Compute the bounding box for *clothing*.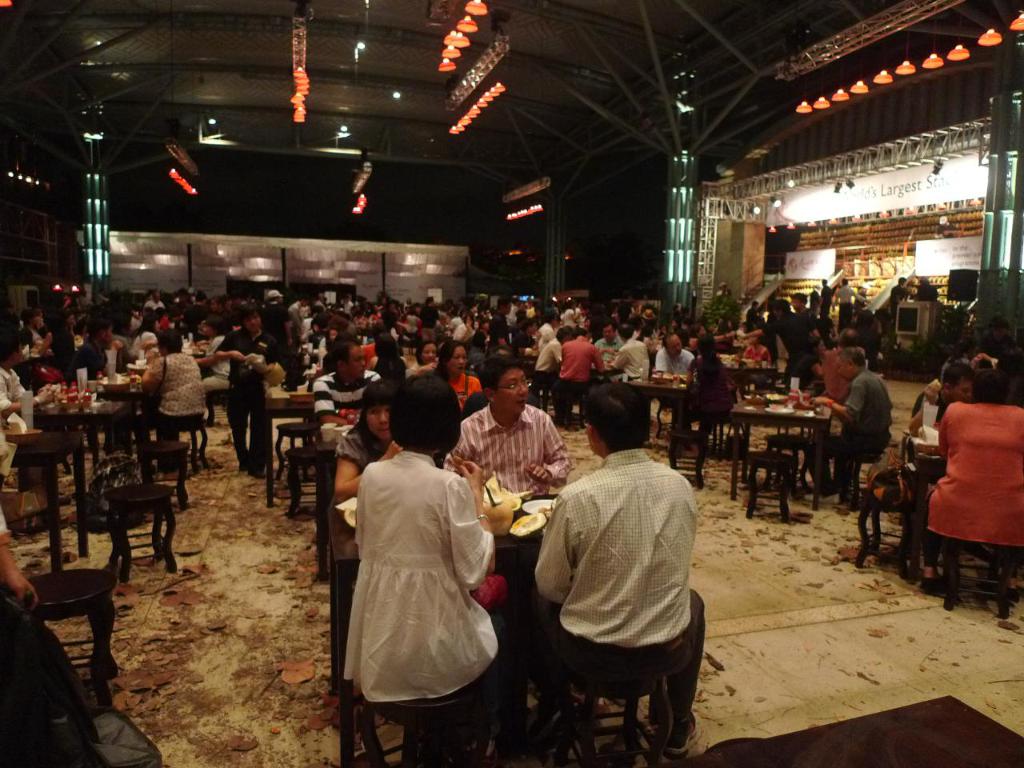
559:338:595:412.
